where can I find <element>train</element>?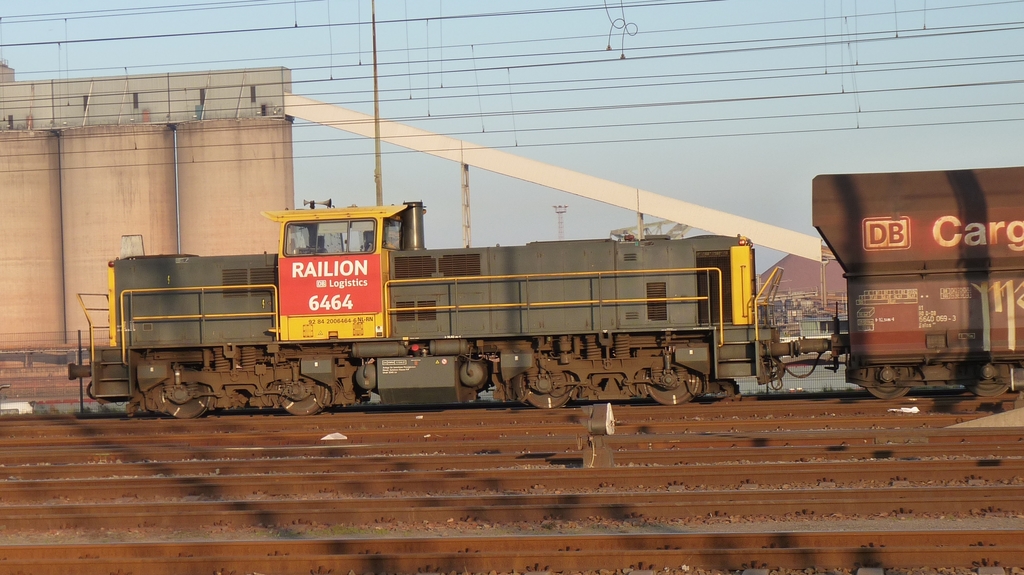
You can find it at box=[67, 165, 1023, 422].
